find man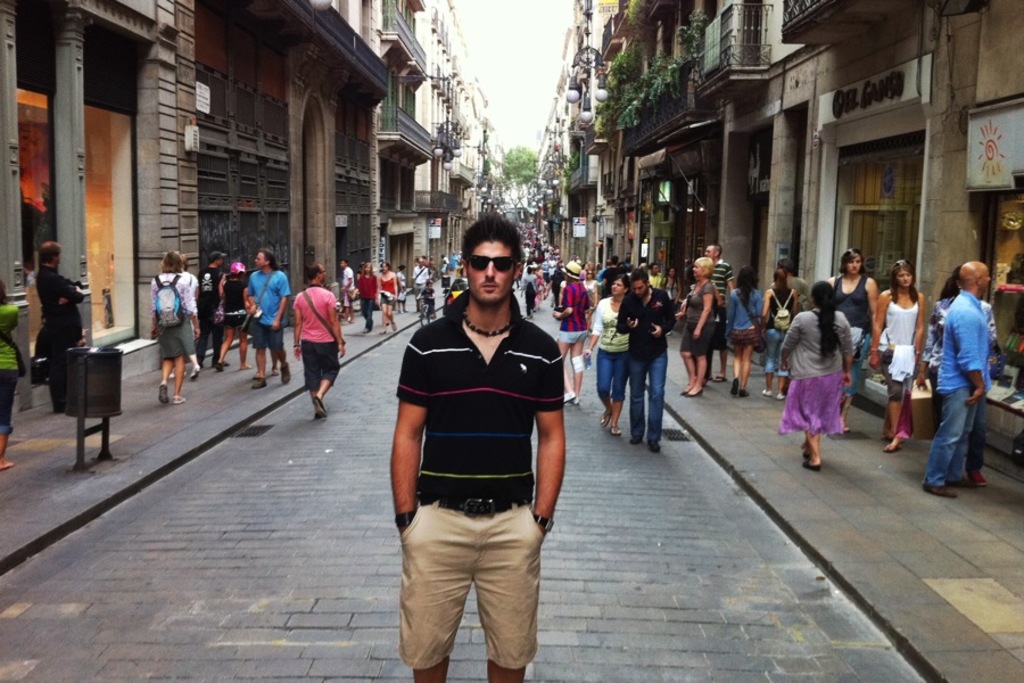
[196,249,228,371]
